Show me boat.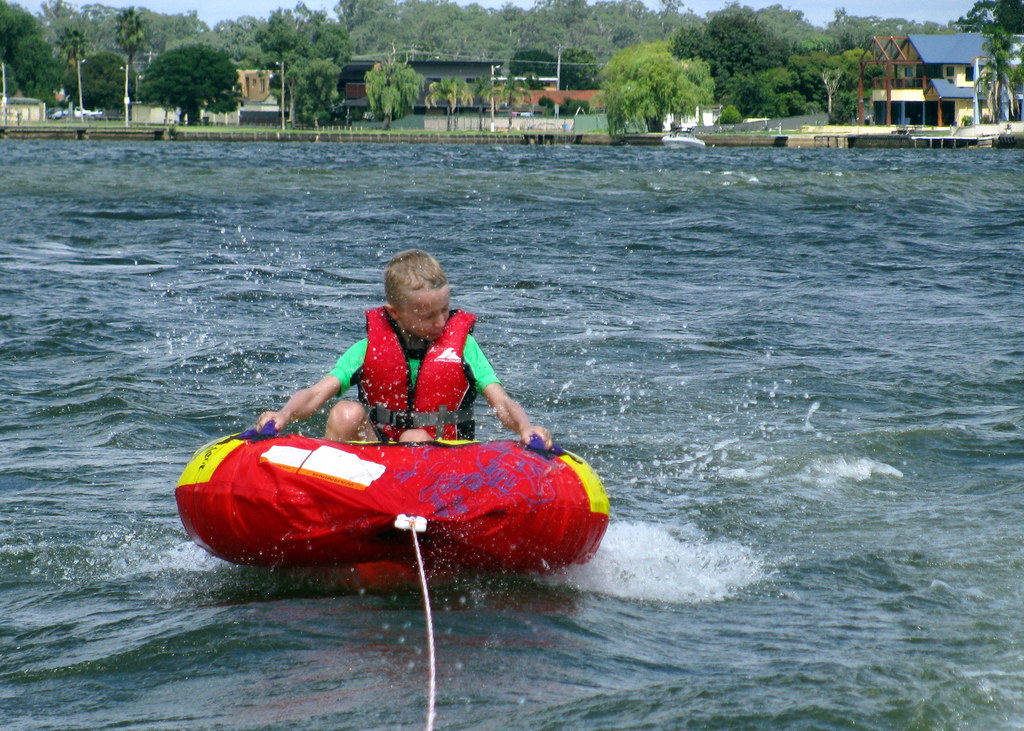
boat is here: region(161, 410, 625, 591).
